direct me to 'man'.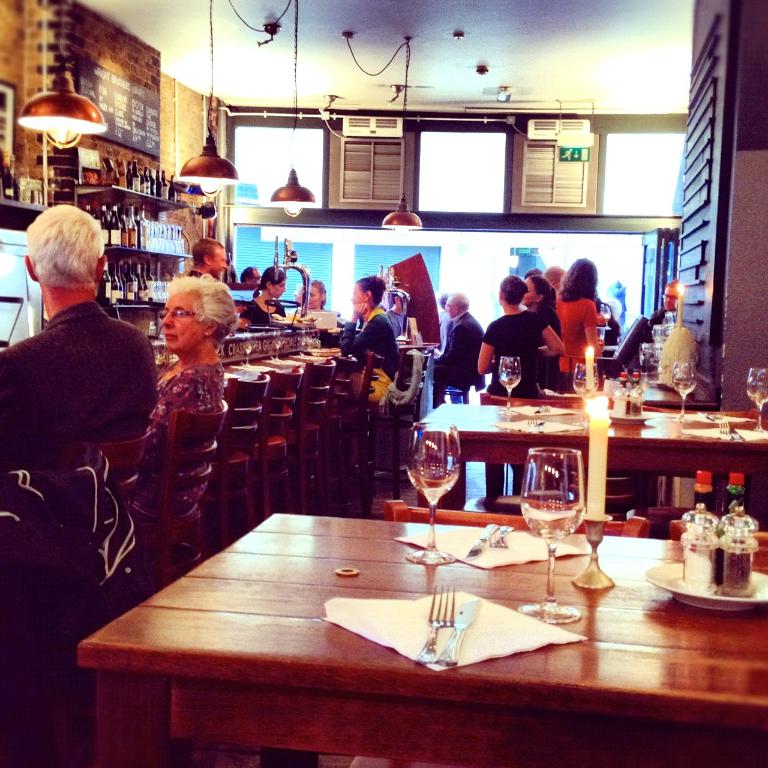
Direction: select_region(433, 296, 486, 401).
